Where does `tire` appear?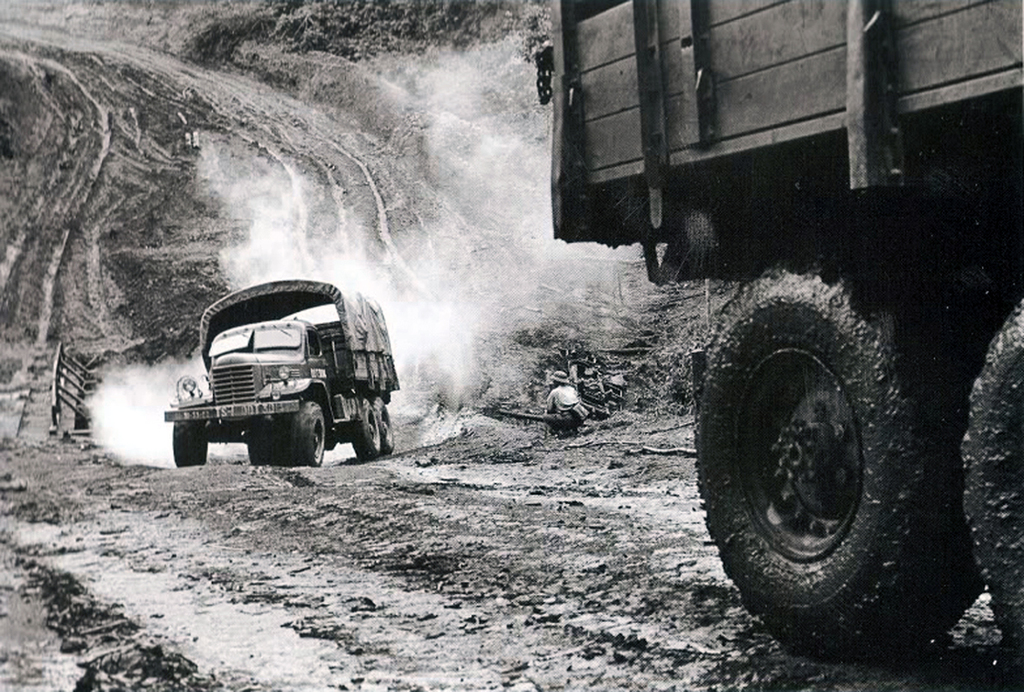
Appears at {"x1": 289, "y1": 400, "x2": 325, "y2": 463}.
